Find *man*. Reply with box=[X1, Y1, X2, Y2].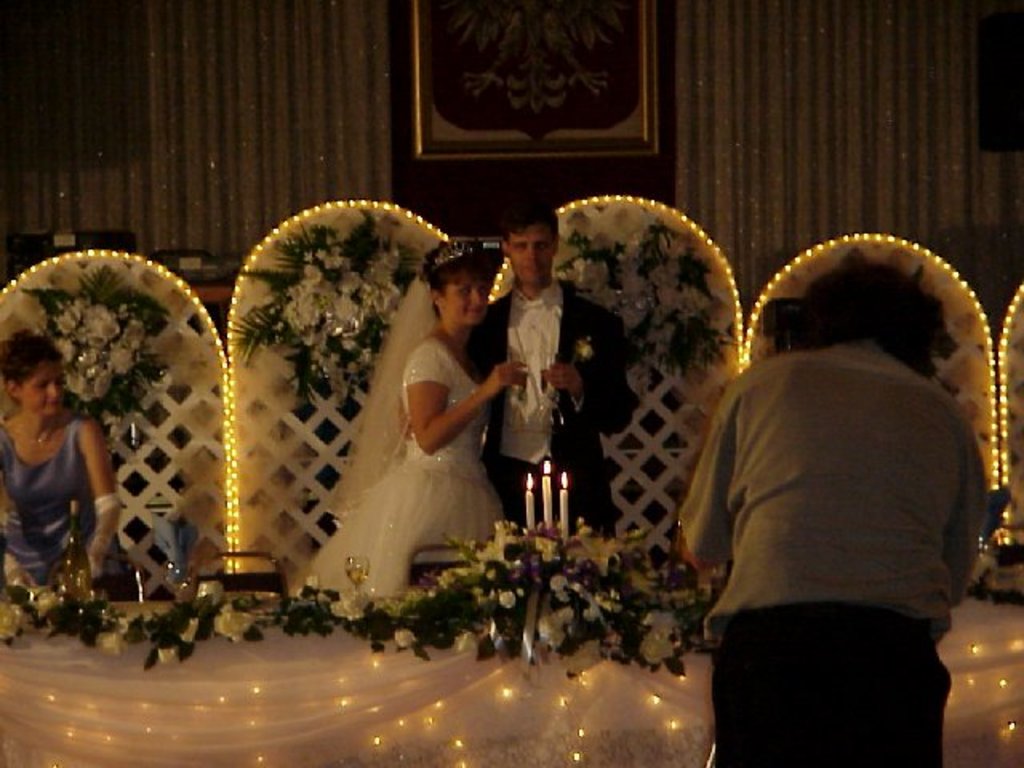
box=[664, 302, 981, 766].
